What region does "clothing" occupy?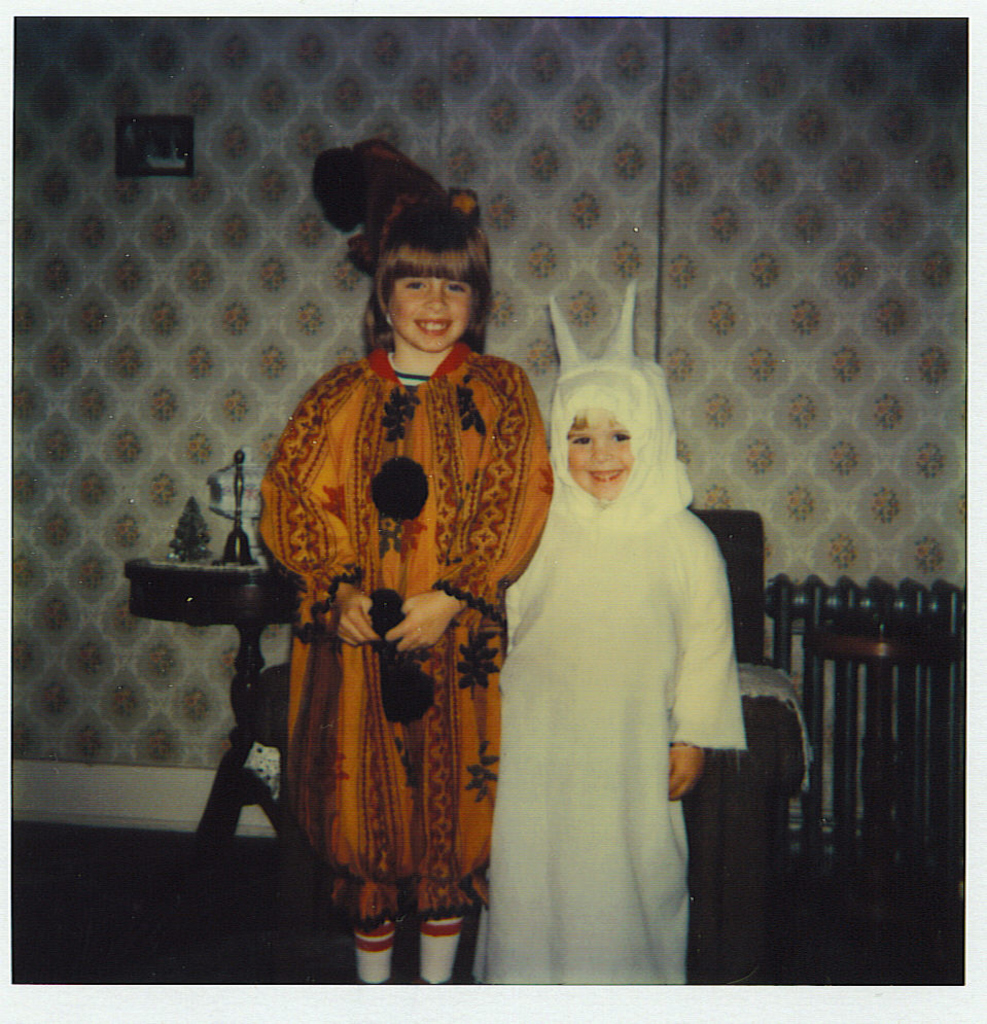
{"x1": 248, "y1": 337, "x2": 556, "y2": 927}.
